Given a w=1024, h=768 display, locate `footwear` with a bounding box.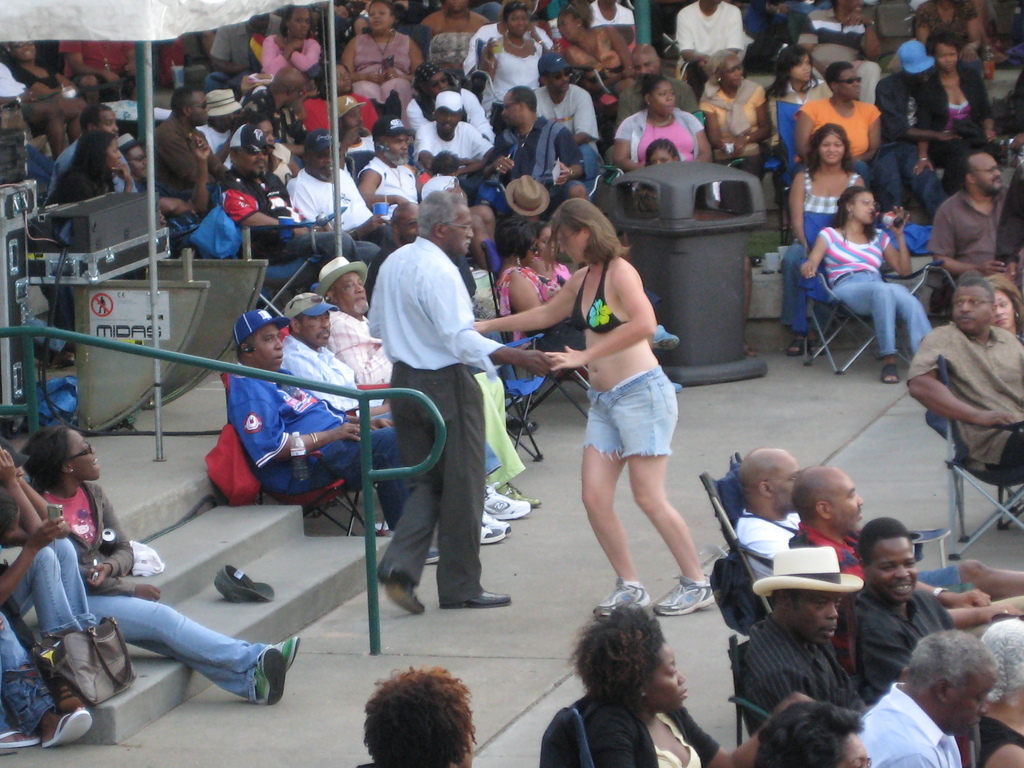
Located: 484,483,531,523.
